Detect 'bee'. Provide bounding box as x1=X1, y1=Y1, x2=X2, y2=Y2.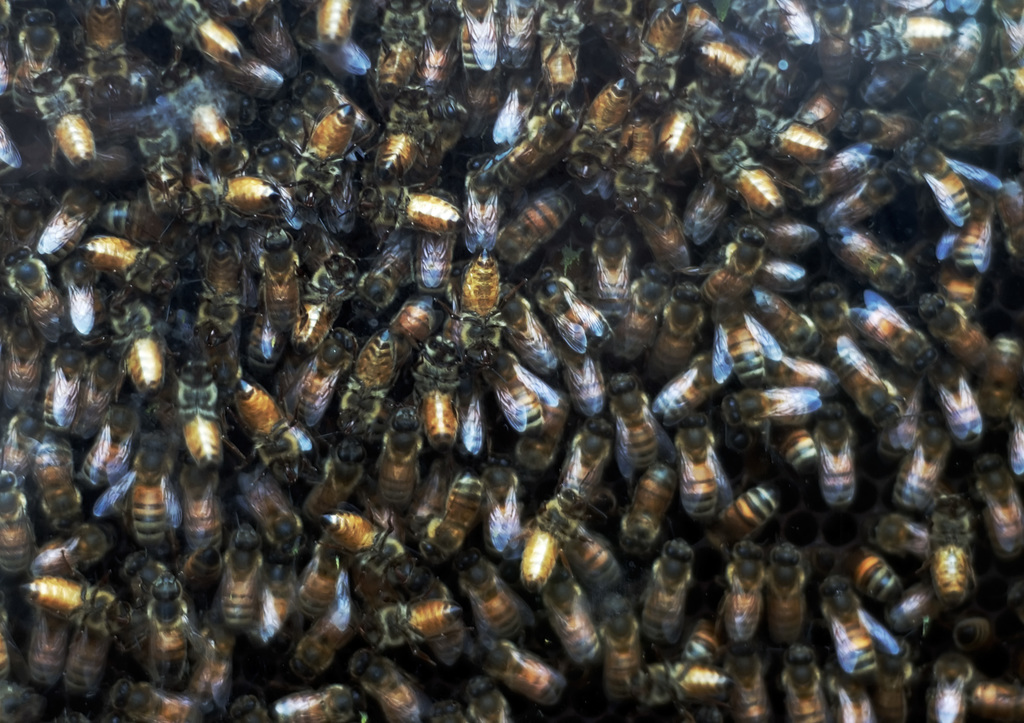
x1=91, y1=184, x2=182, y2=253.
